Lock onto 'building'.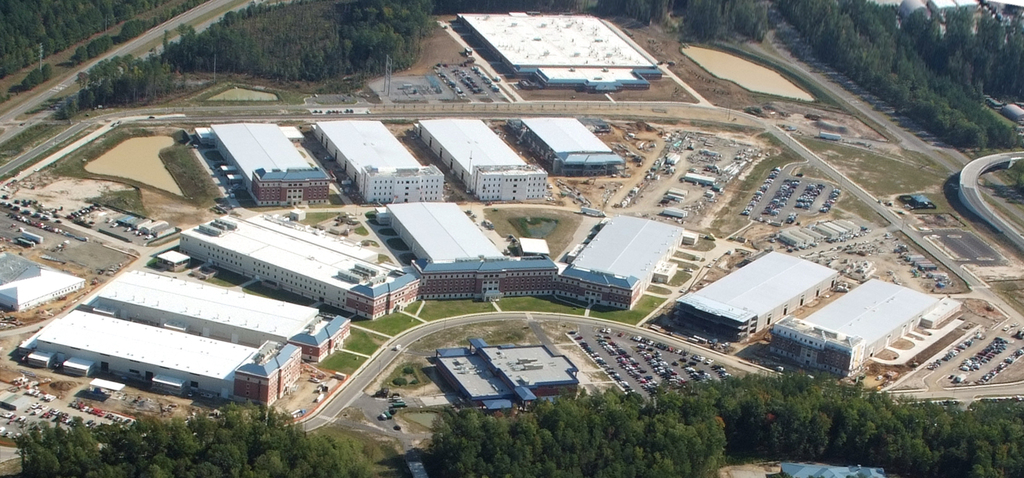
Locked: left=458, top=10, right=662, bottom=96.
